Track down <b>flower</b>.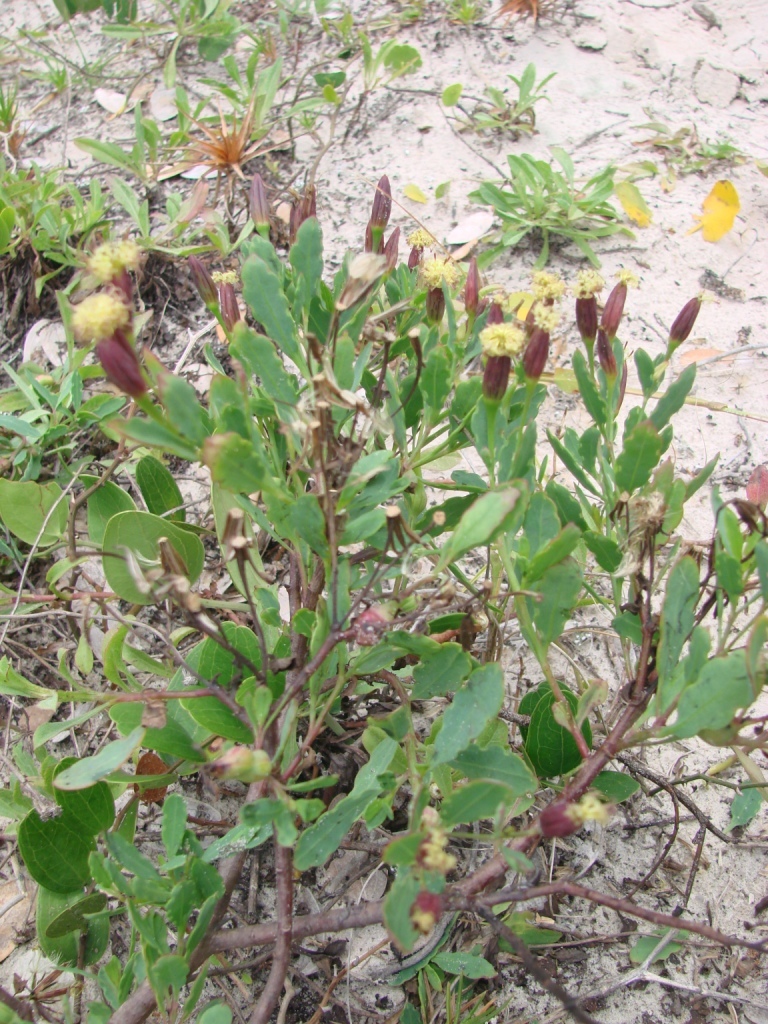
Tracked to 465,287,572,398.
